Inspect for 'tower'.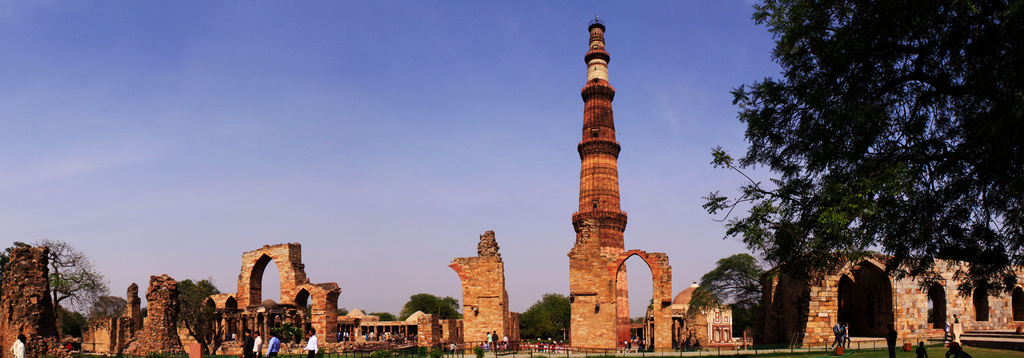
Inspection: left=554, top=20, right=648, bottom=294.
